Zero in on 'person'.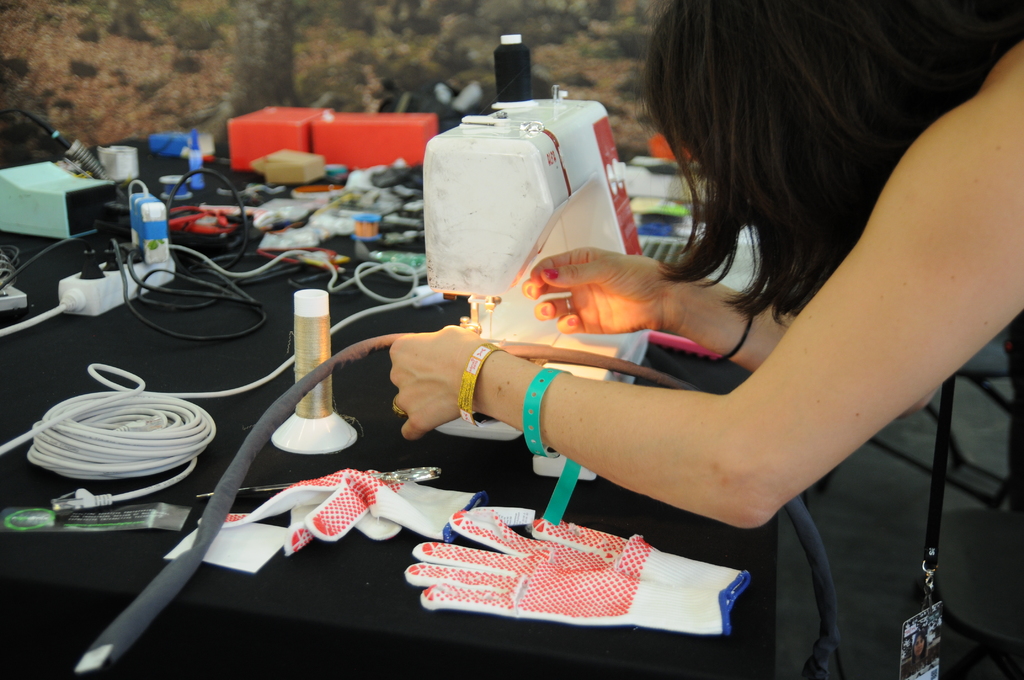
Zeroed in: 388,0,1023,530.
